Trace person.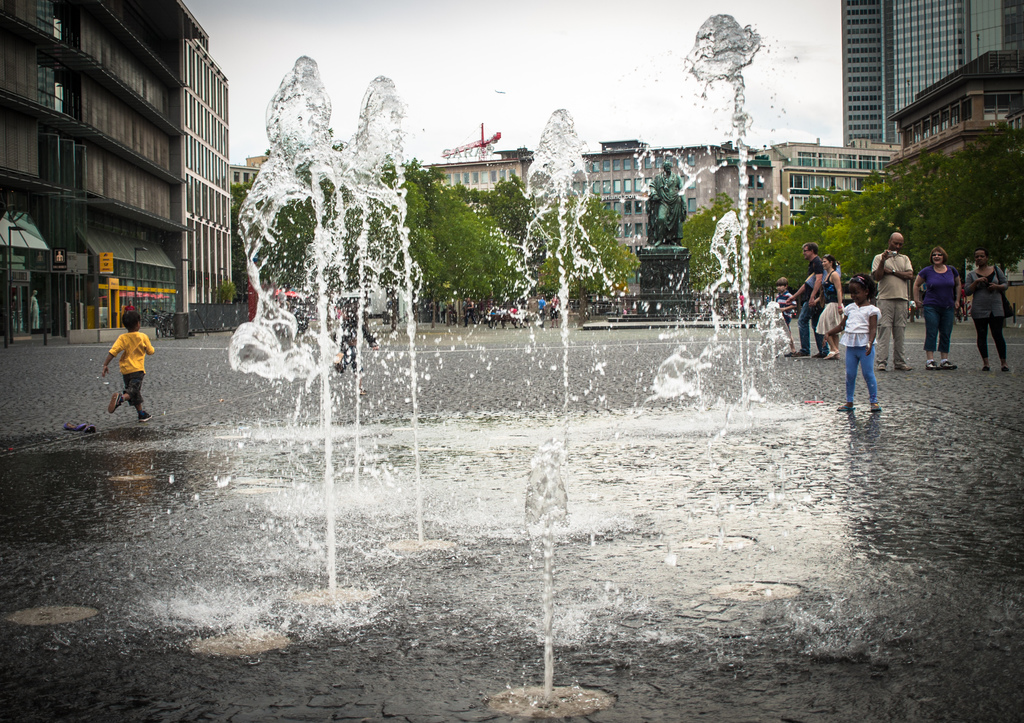
Traced to {"x1": 911, "y1": 246, "x2": 964, "y2": 373}.
